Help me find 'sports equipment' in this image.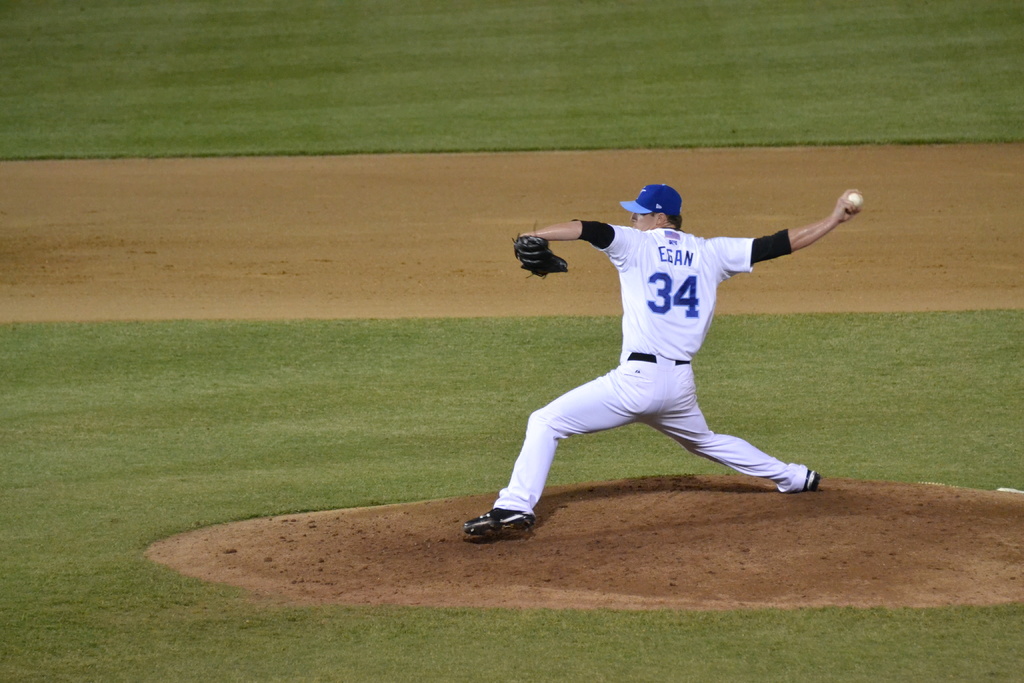
Found it: 847, 190, 865, 211.
